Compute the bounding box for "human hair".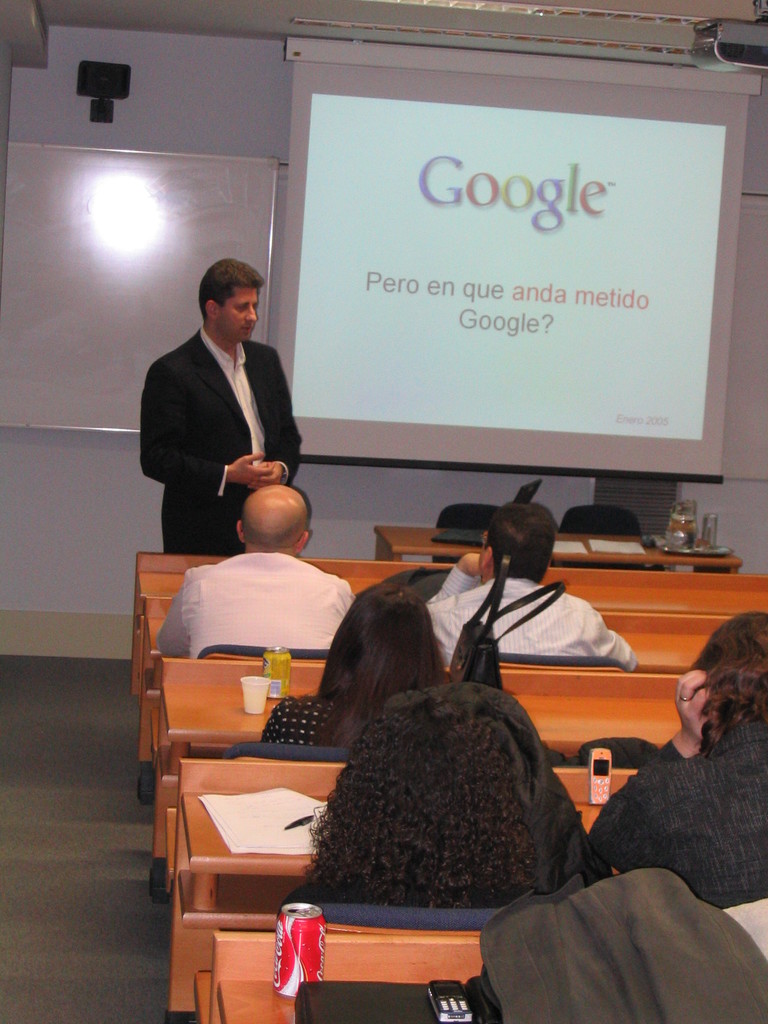
rect(316, 584, 458, 751).
